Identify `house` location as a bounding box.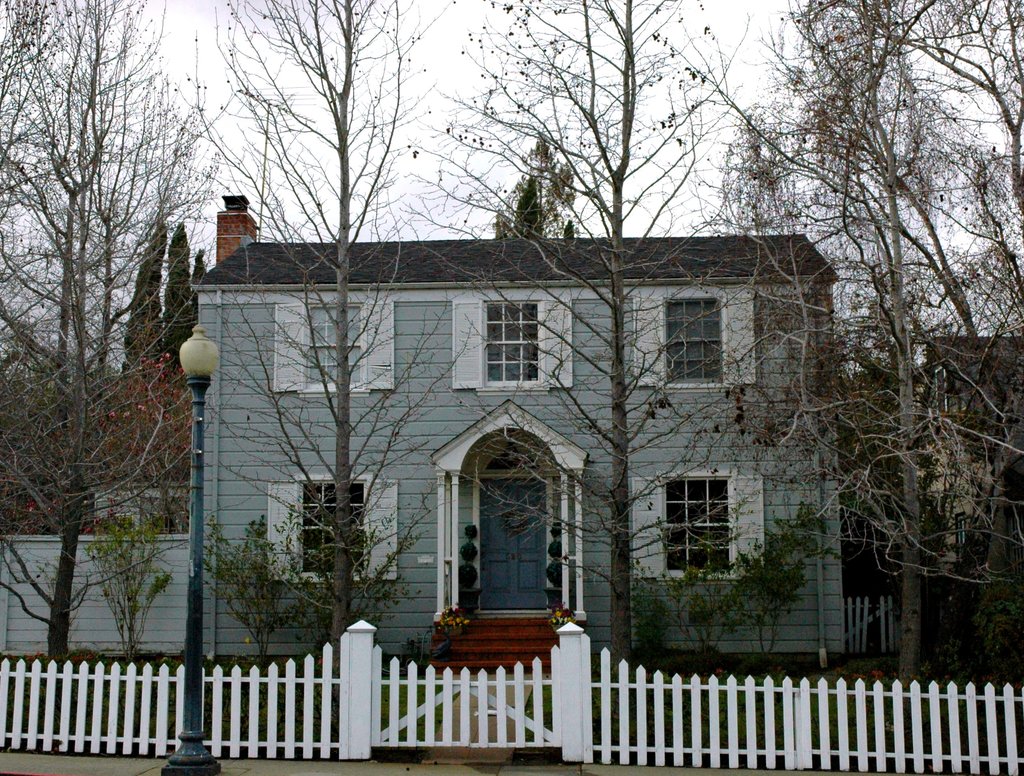
select_region(94, 460, 191, 532).
